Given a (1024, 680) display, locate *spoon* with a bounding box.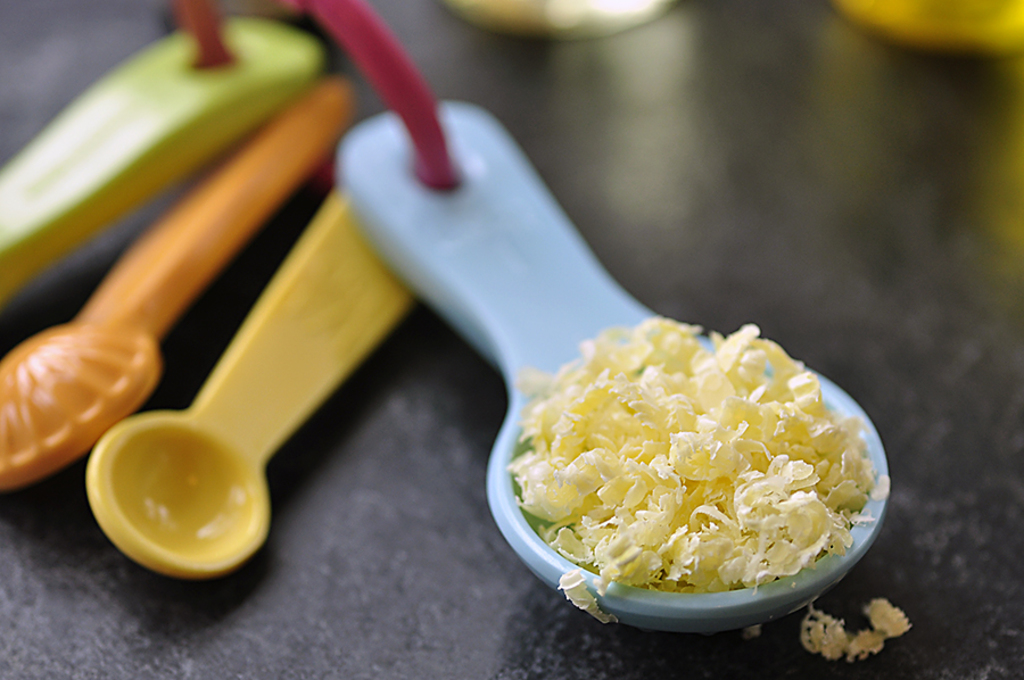
Located: {"x1": 0, "y1": 77, "x2": 360, "y2": 494}.
